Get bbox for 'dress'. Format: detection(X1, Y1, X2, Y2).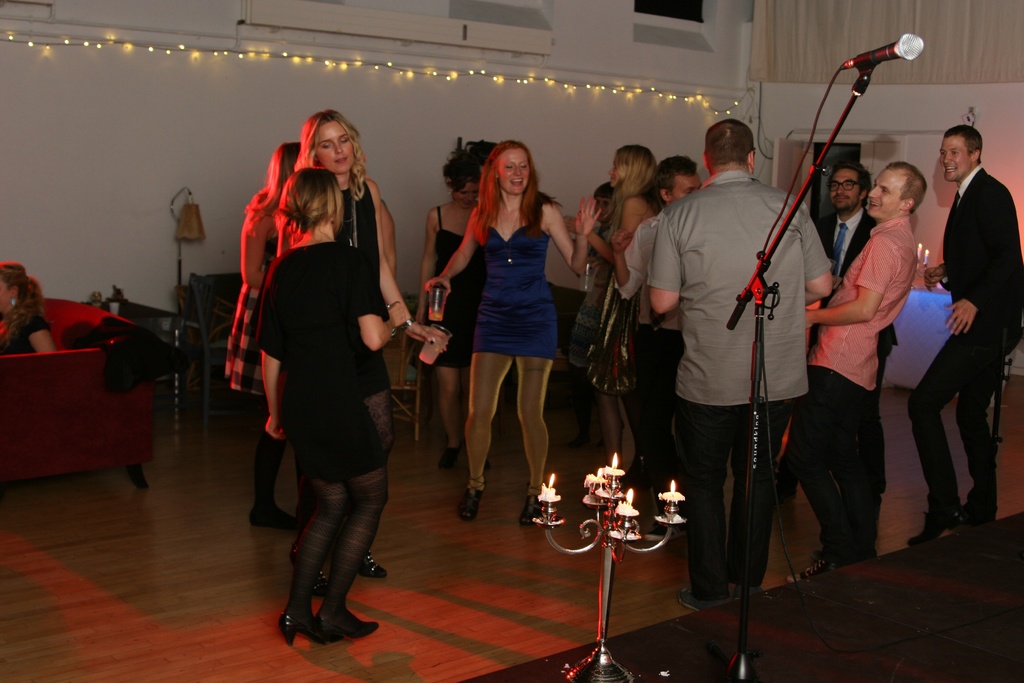
detection(220, 235, 278, 396).
